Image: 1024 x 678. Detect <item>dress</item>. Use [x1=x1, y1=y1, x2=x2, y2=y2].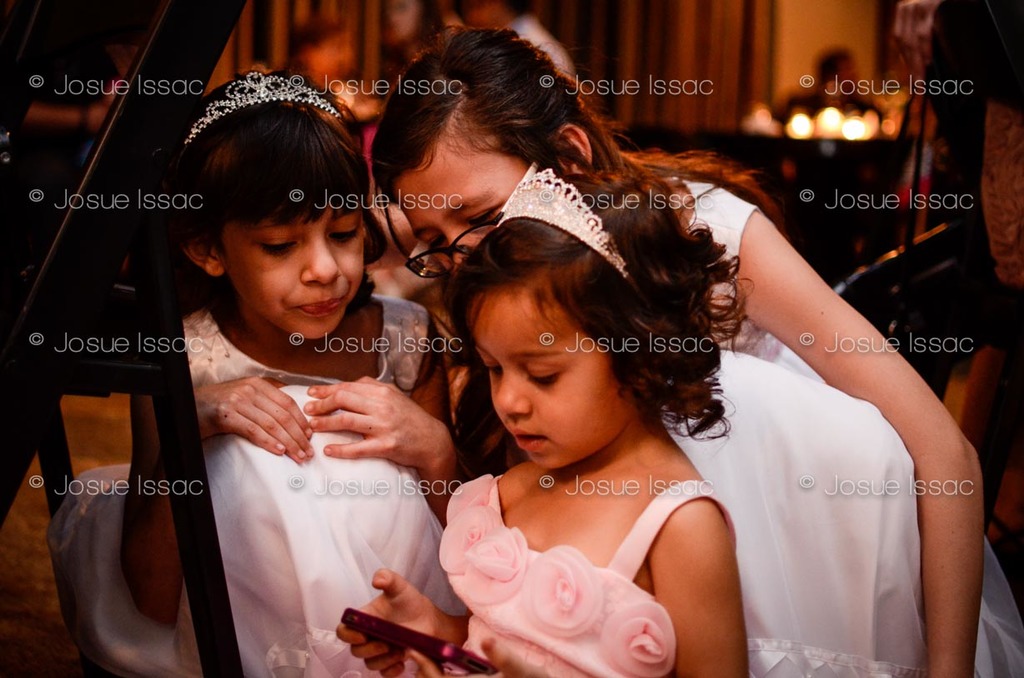
[x1=43, y1=291, x2=469, y2=677].
